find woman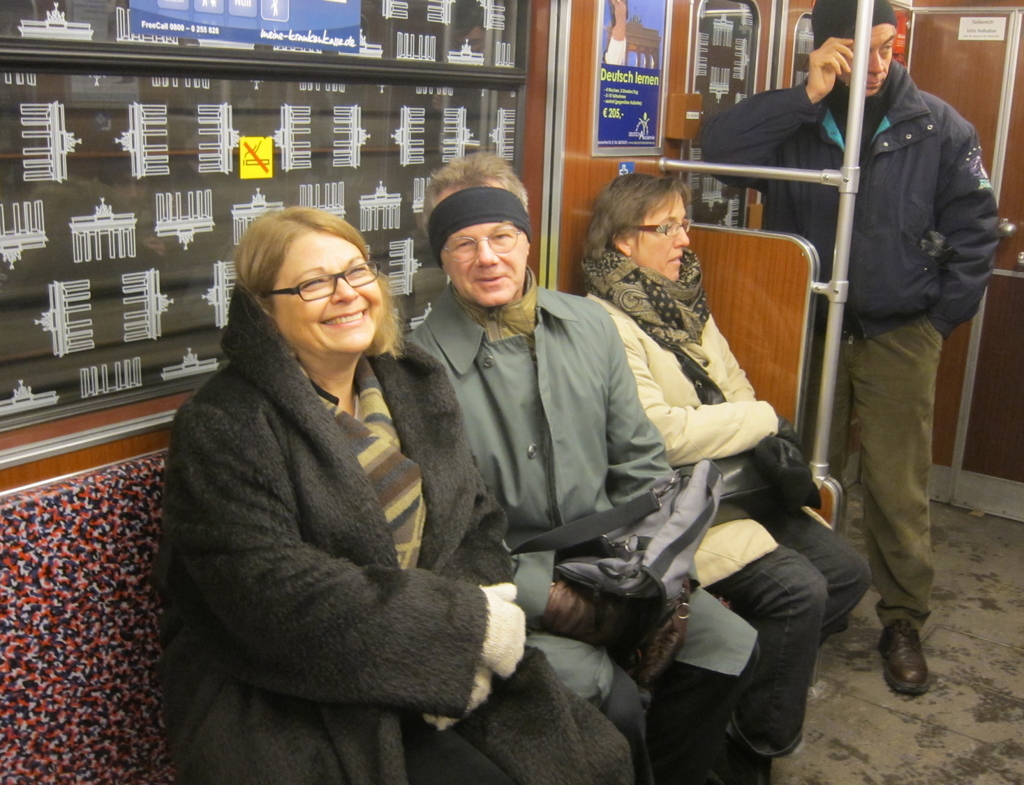
bbox=(152, 207, 531, 784)
